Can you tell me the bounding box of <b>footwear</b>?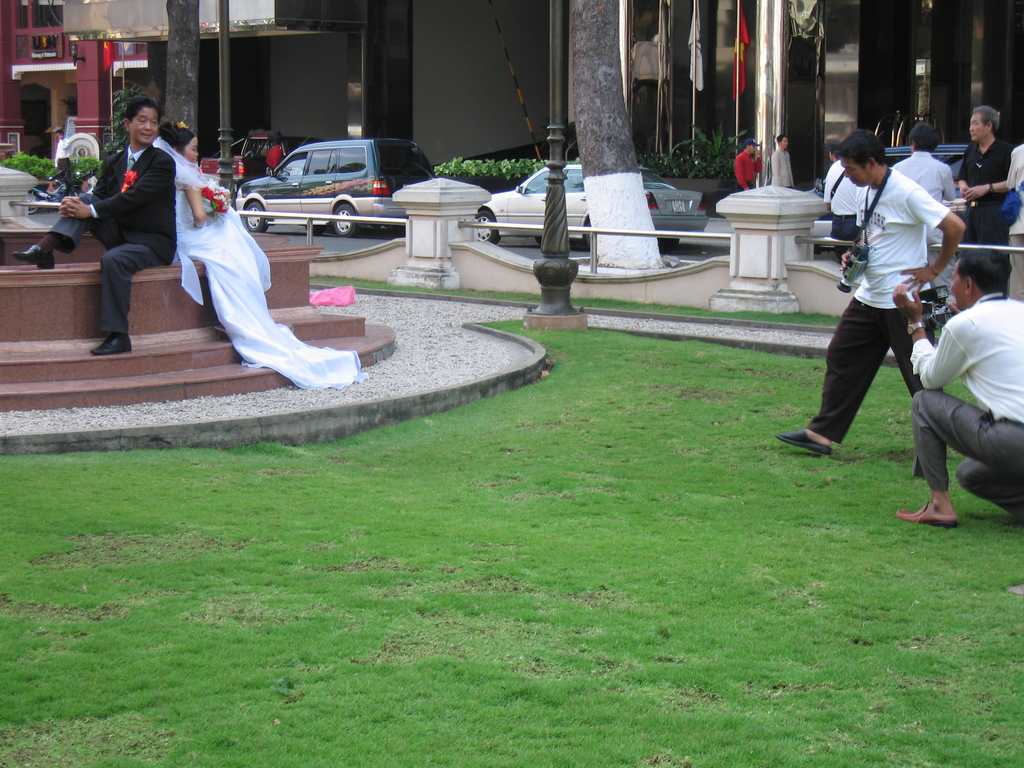
pyautogui.locateOnScreen(783, 409, 870, 471).
